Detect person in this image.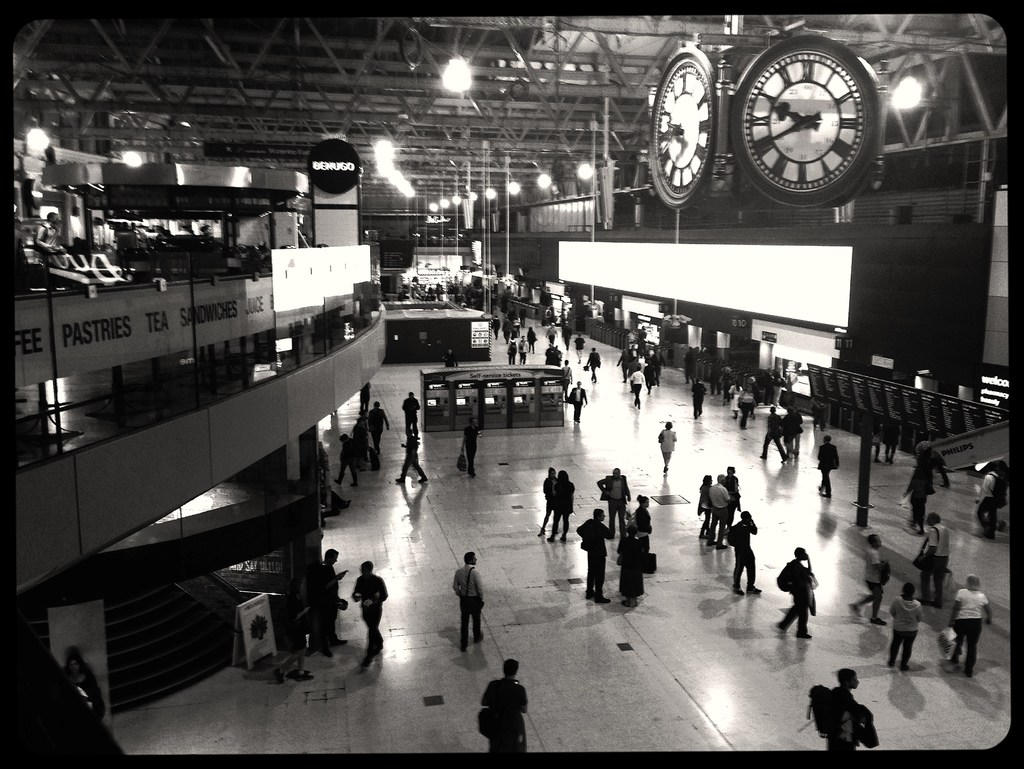
Detection: <box>727,508,768,593</box>.
